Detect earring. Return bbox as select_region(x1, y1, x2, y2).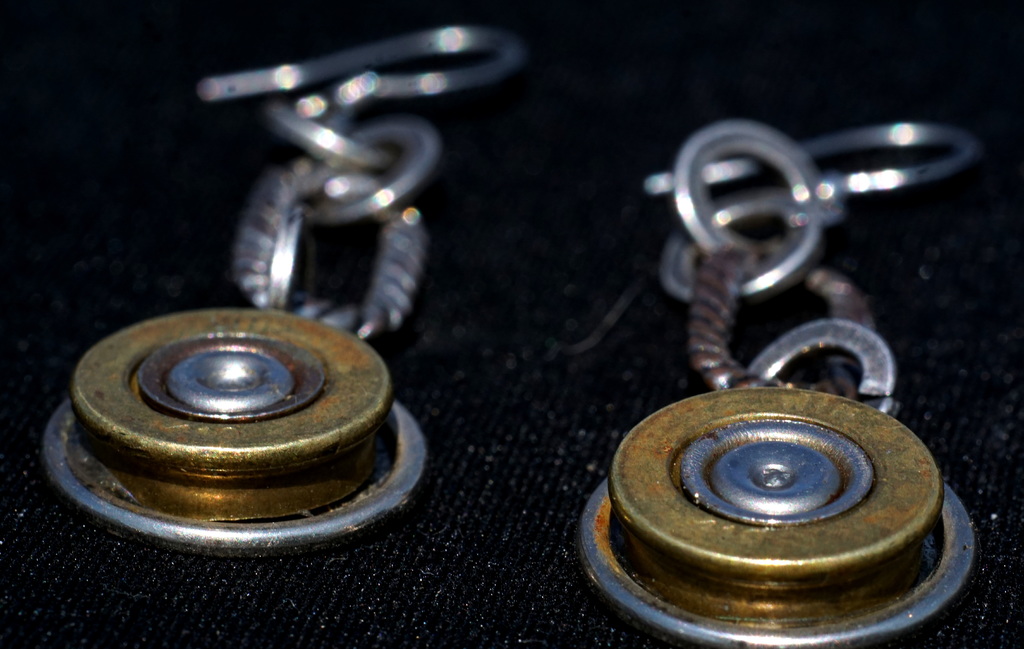
select_region(42, 16, 532, 556).
